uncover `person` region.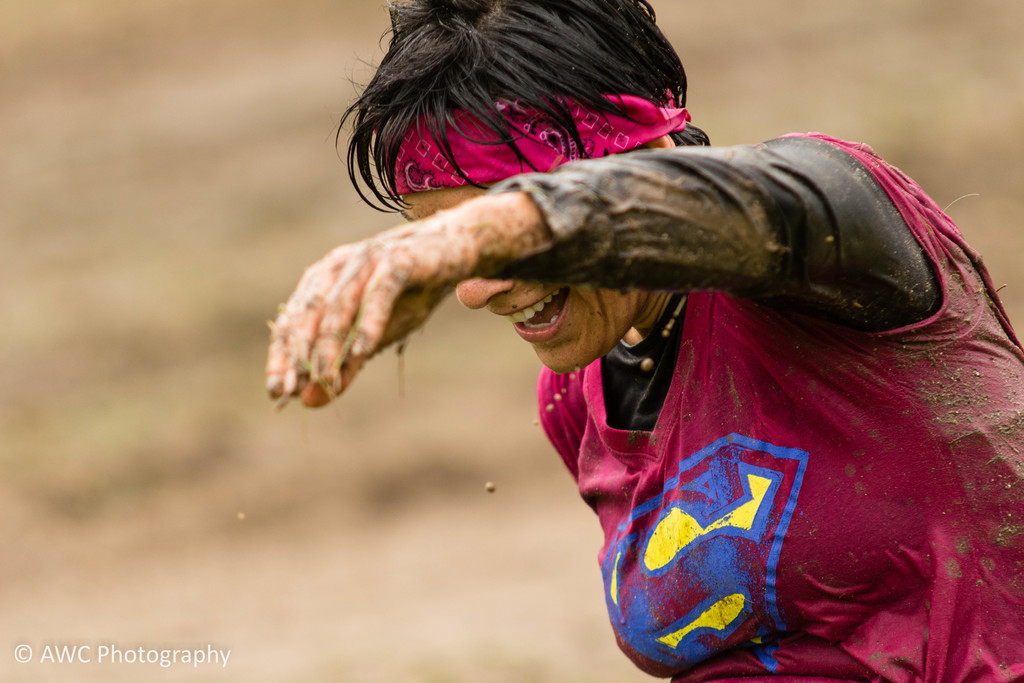
Uncovered: l=269, t=0, r=1023, b=682.
